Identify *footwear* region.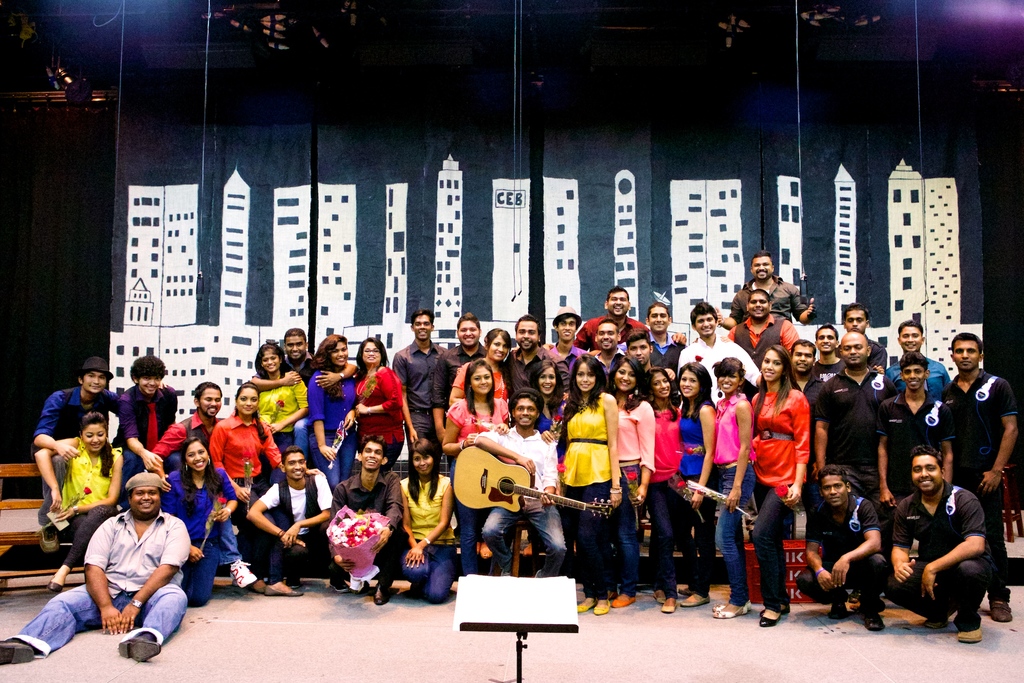
Region: (371, 581, 387, 606).
